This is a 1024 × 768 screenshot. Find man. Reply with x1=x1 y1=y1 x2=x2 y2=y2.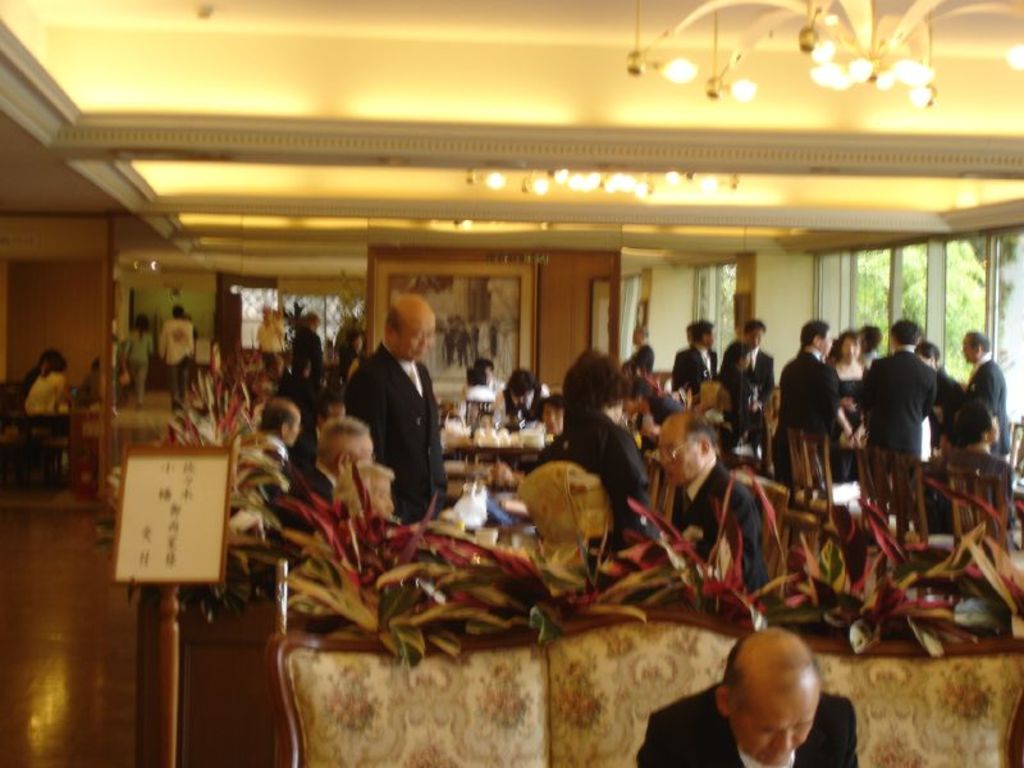
x1=655 y1=412 x2=767 y2=582.
